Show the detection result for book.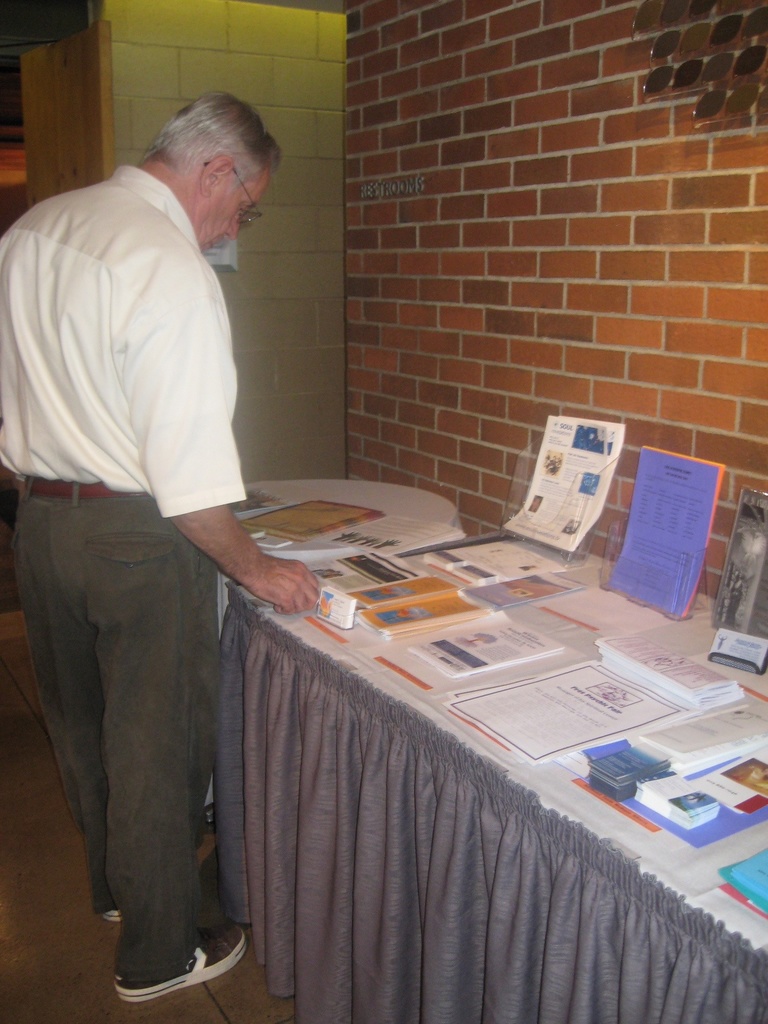
(left=632, top=770, right=714, bottom=829).
